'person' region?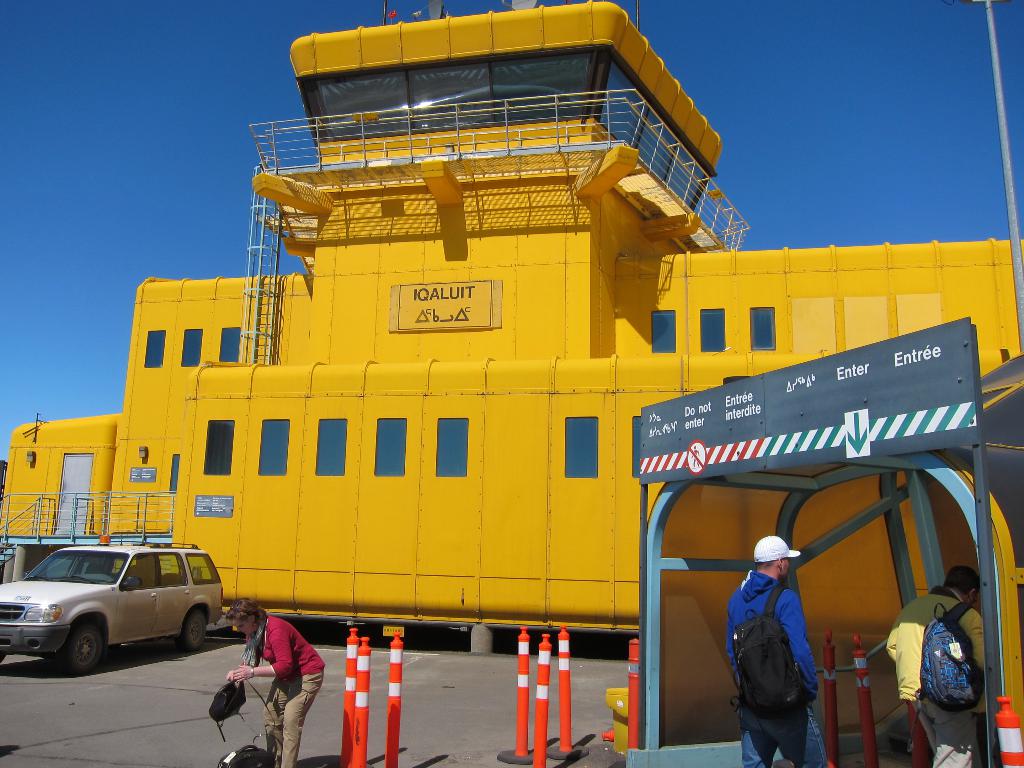
221:620:311:728
